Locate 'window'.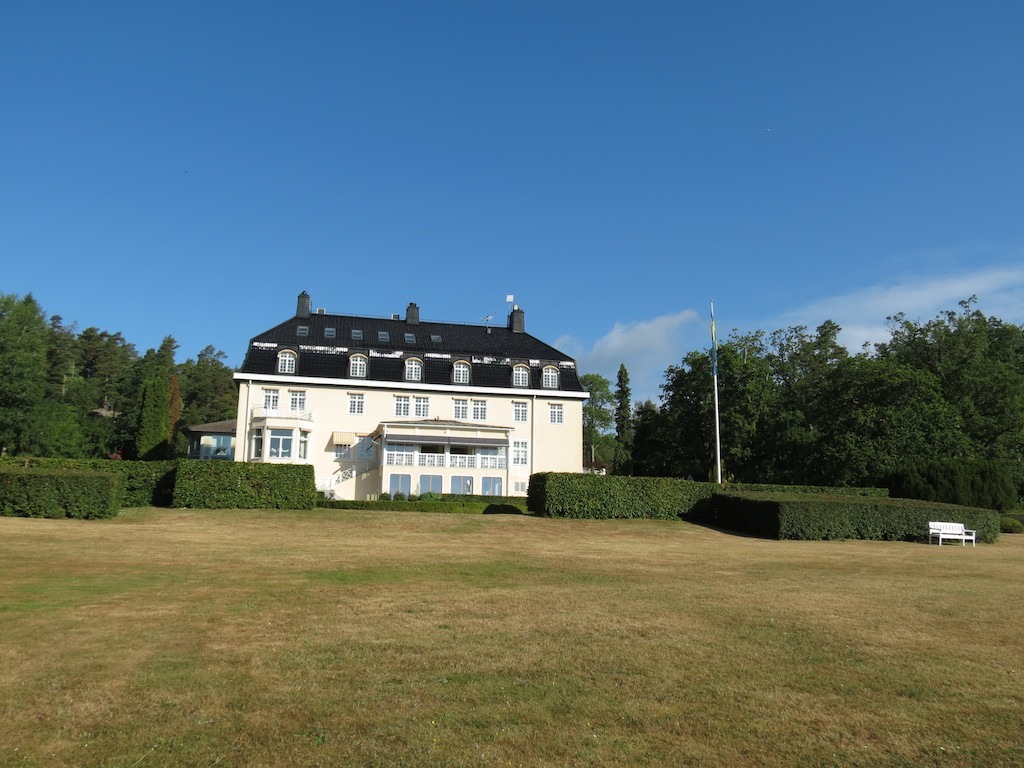
Bounding box: (470, 398, 488, 419).
